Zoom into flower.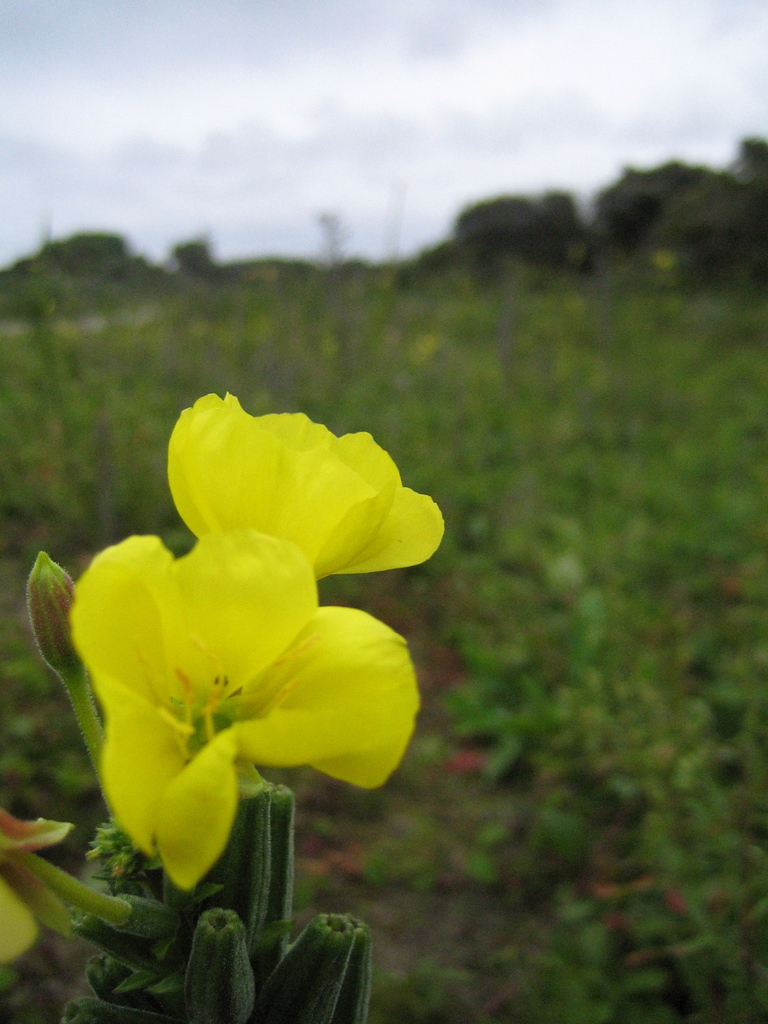
Zoom target: (x1=163, y1=390, x2=443, y2=595).
